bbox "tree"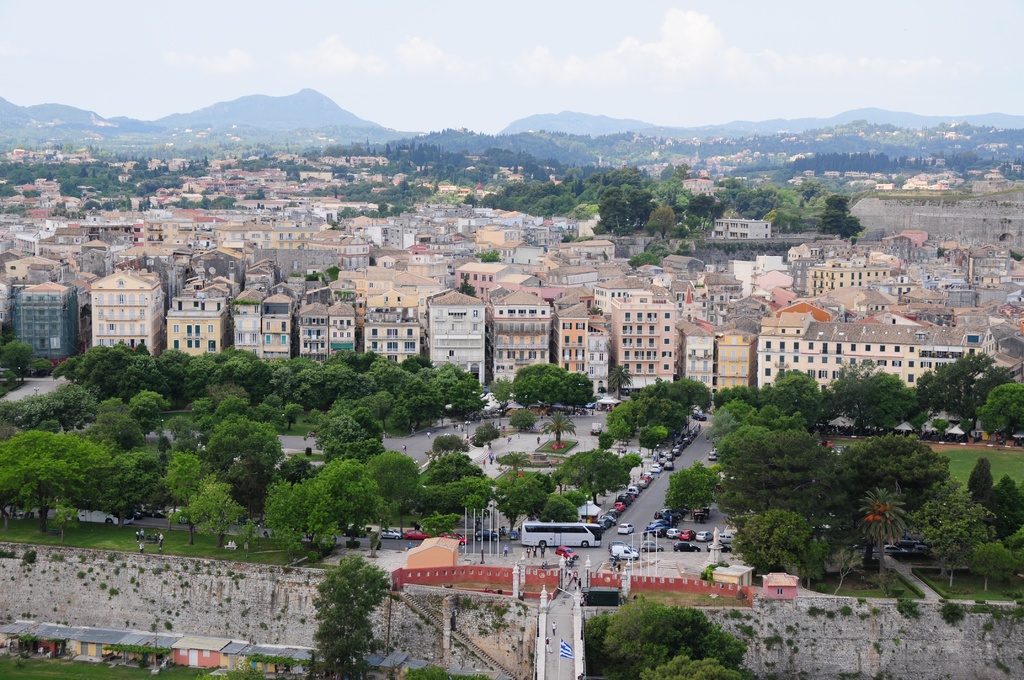
187, 473, 244, 555
